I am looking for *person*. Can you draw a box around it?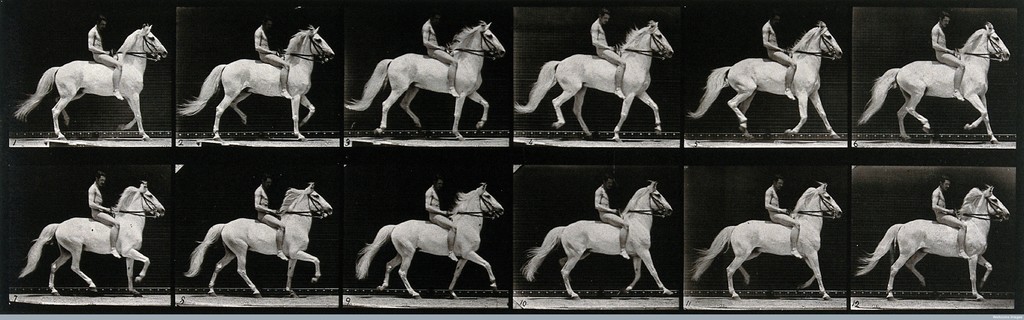
Sure, the bounding box is (x1=591, y1=10, x2=630, y2=101).
